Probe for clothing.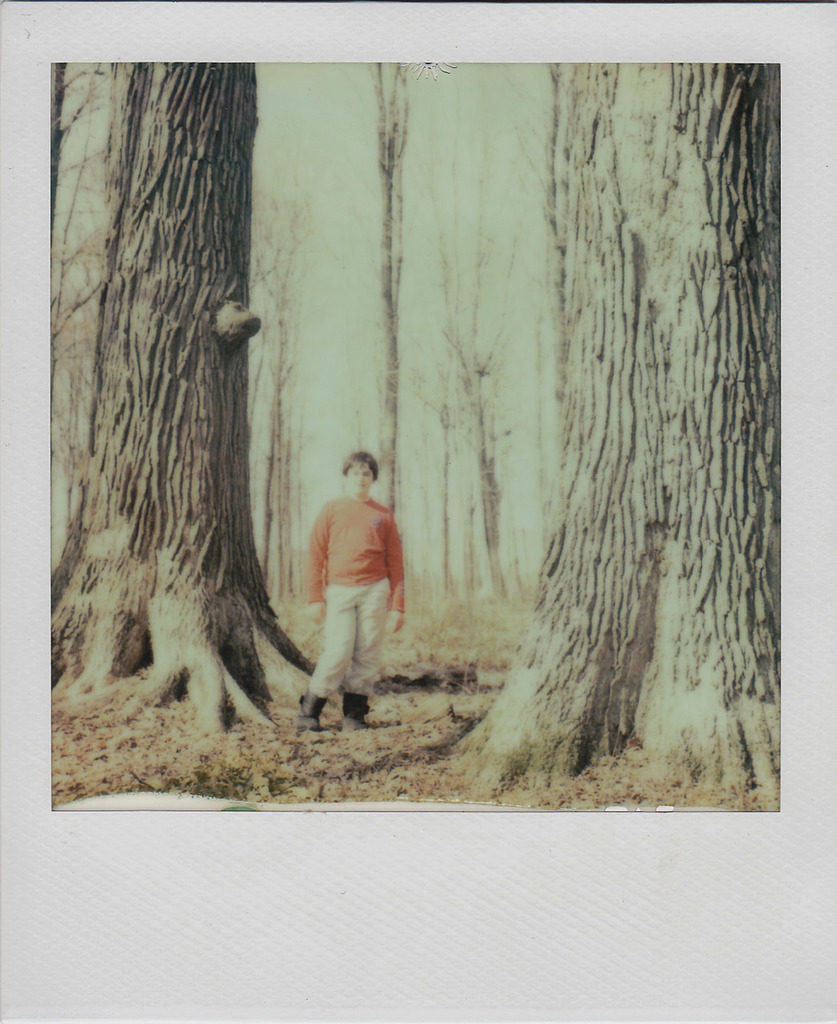
Probe result: [x1=289, y1=458, x2=429, y2=664].
